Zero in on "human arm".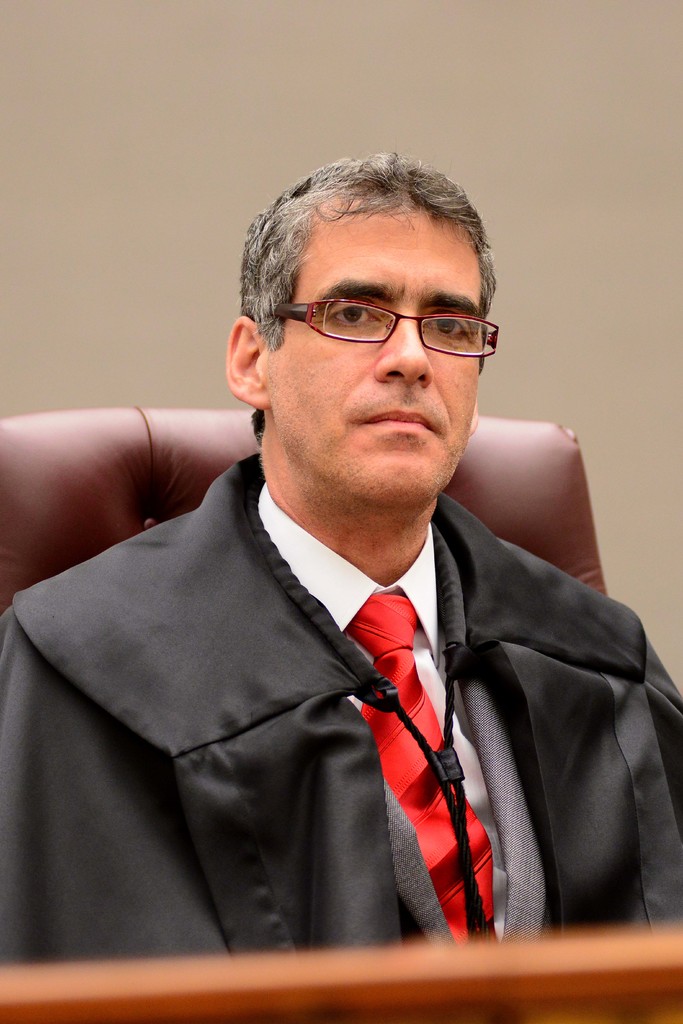
Zeroed in: (593,652,682,935).
